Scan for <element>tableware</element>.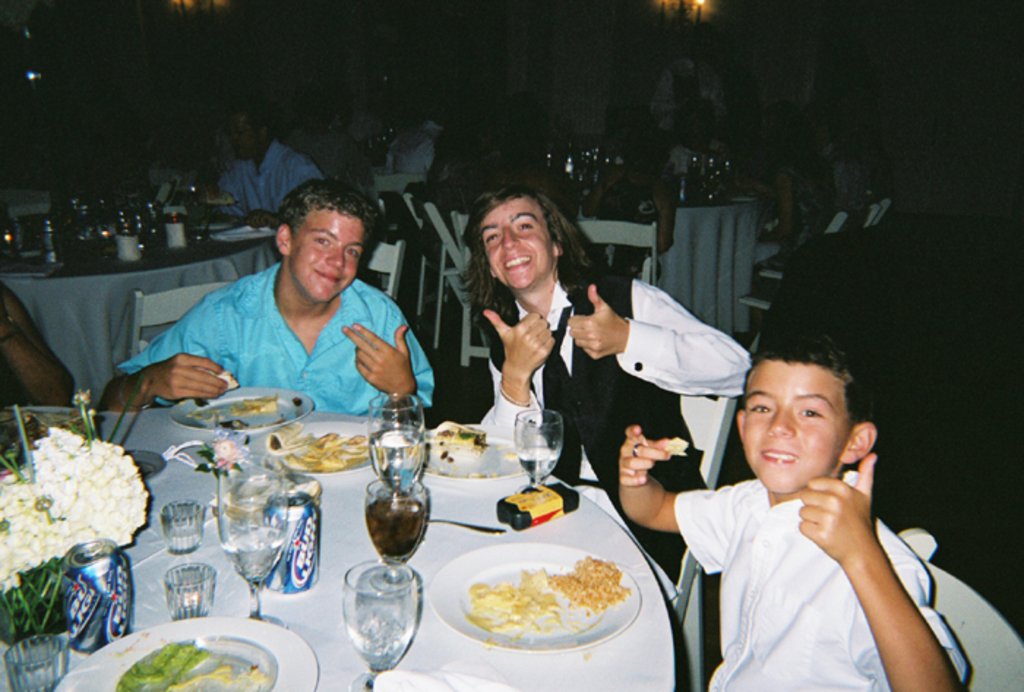
Scan result: box(434, 547, 632, 661).
